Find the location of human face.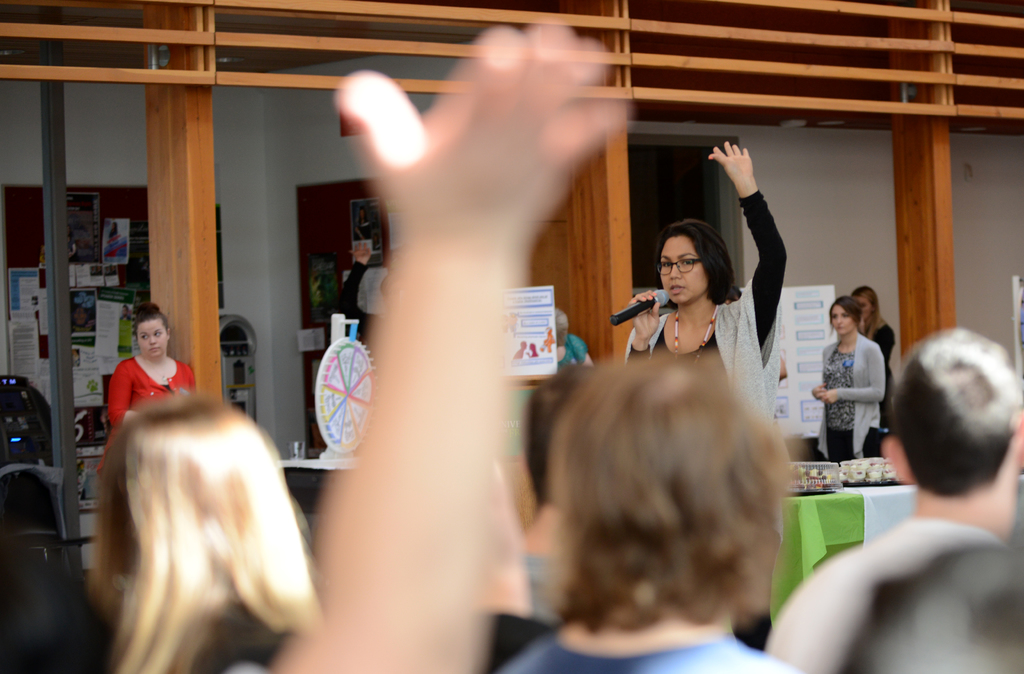
Location: {"left": 136, "top": 318, "right": 168, "bottom": 356}.
